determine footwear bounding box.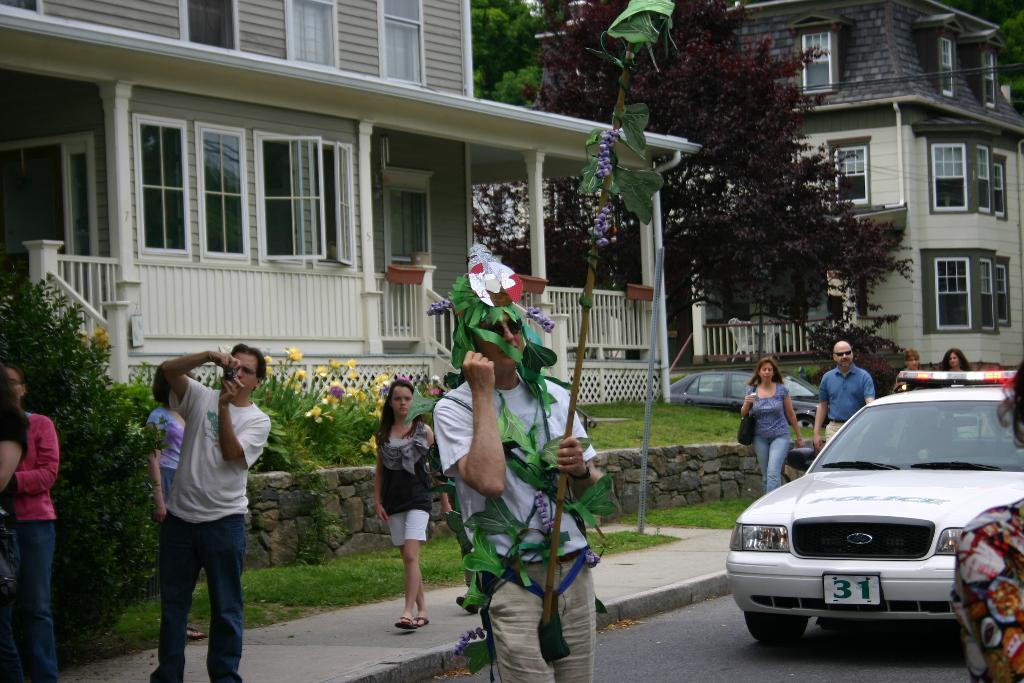
Determined: (x1=410, y1=618, x2=428, y2=627).
